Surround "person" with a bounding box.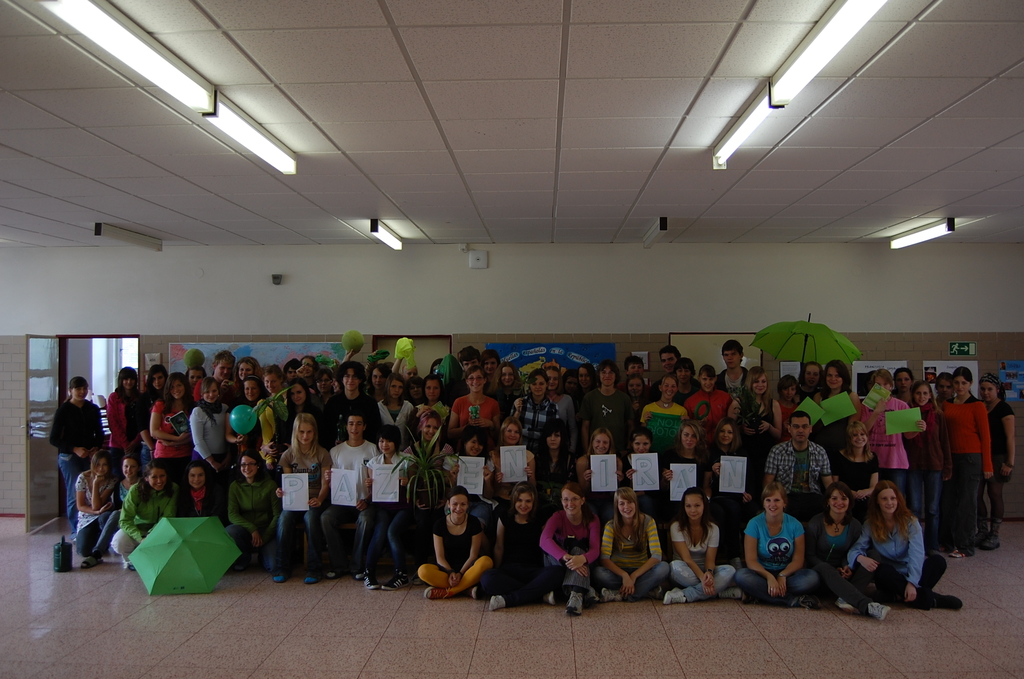
[x1=803, y1=480, x2=892, y2=621].
